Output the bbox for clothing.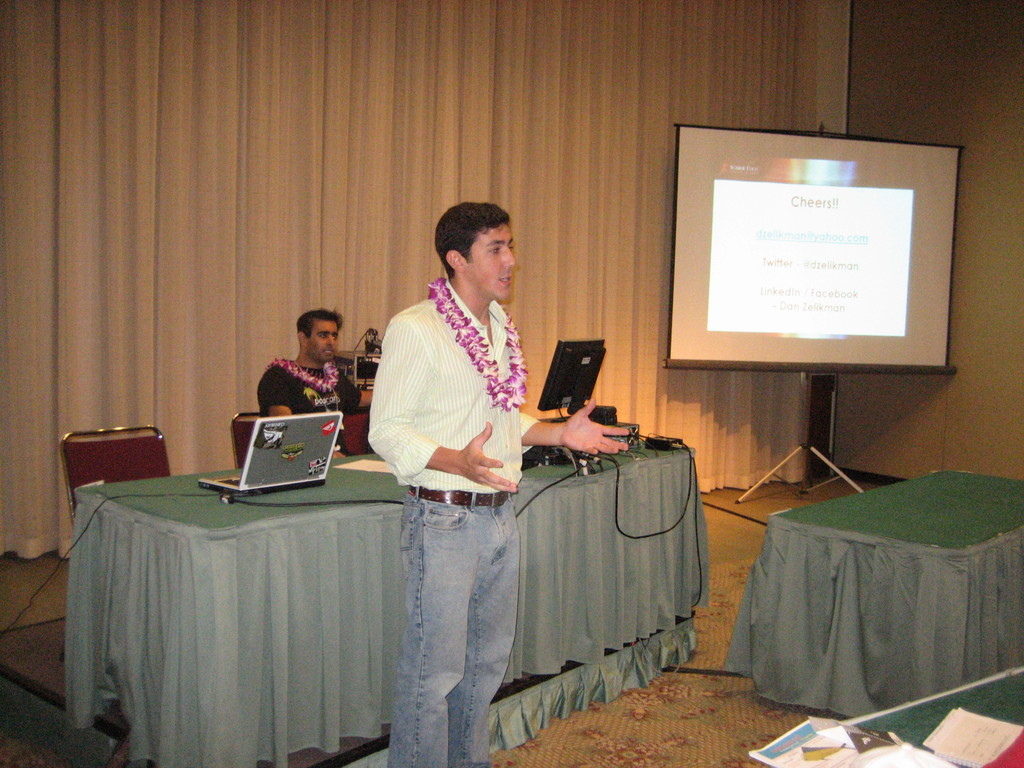
bbox=(257, 360, 367, 456).
